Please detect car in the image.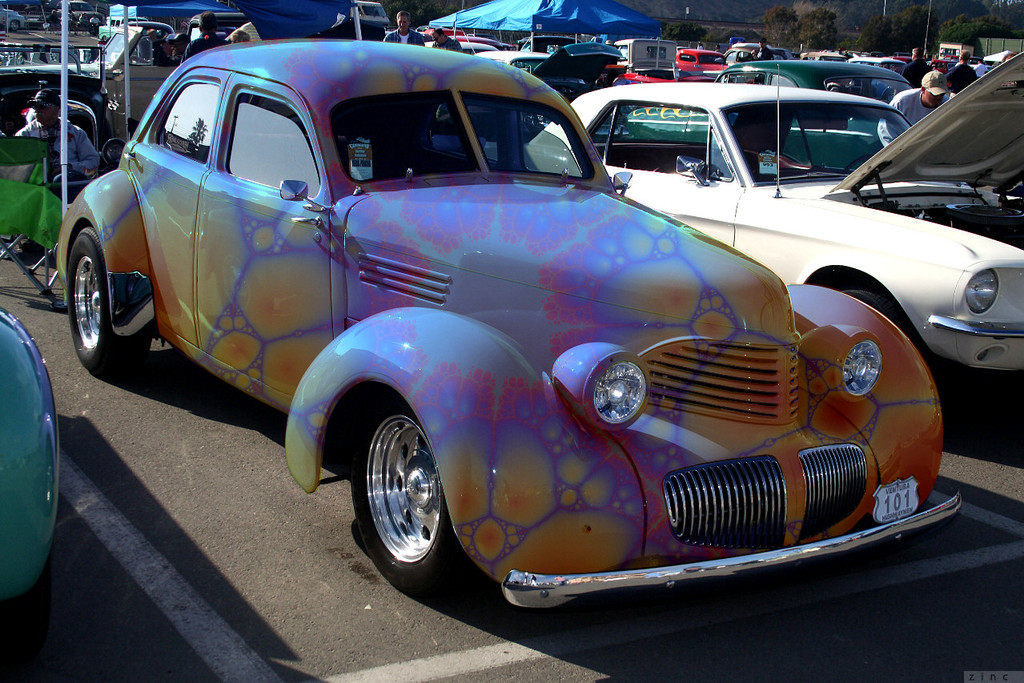
left=478, top=46, right=1023, bottom=442.
